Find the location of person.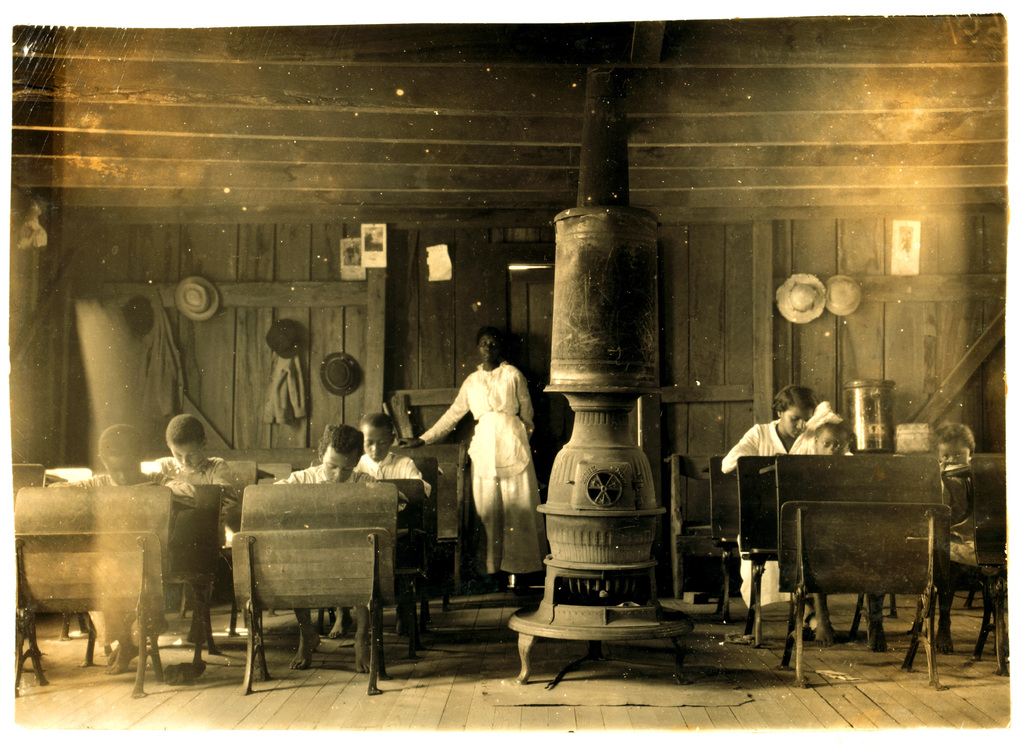
Location: 273 418 403 677.
